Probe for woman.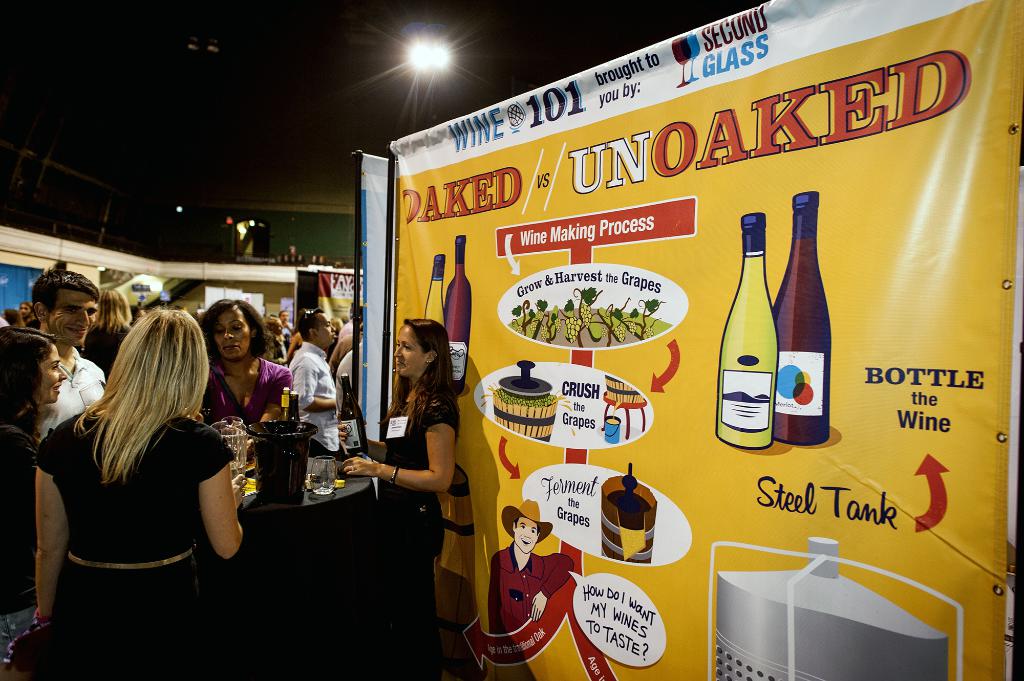
Probe result: 37:293:254:662.
